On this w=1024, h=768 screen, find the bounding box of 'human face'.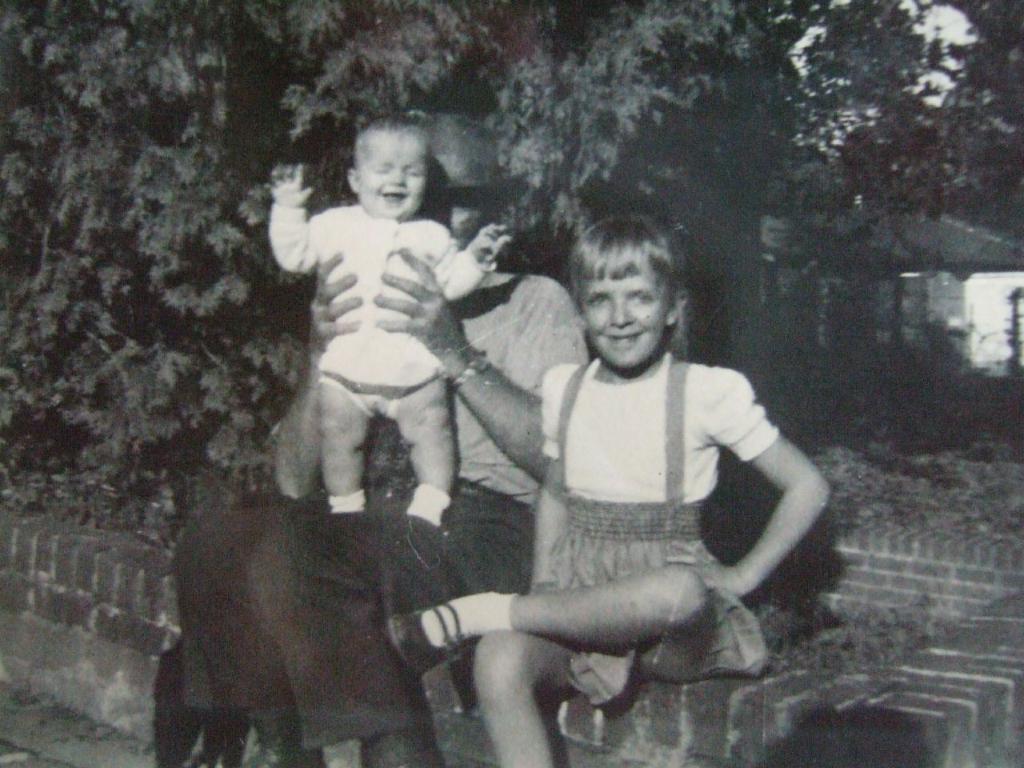
Bounding box: 579:274:671:375.
